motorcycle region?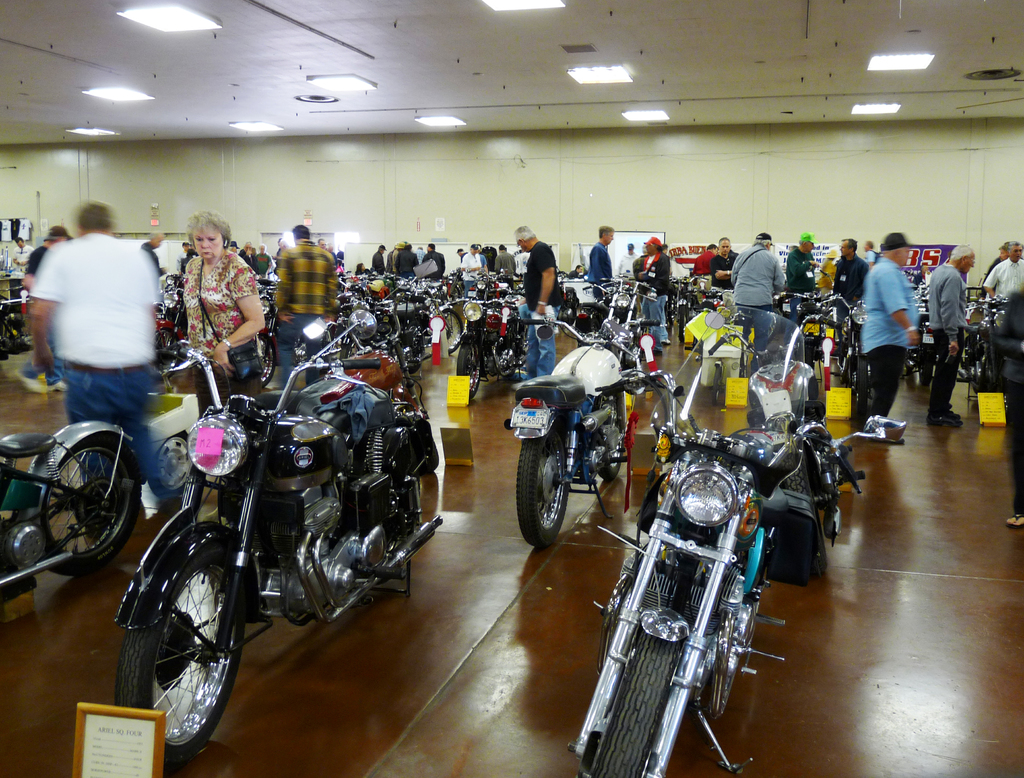
select_region(502, 318, 668, 546)
